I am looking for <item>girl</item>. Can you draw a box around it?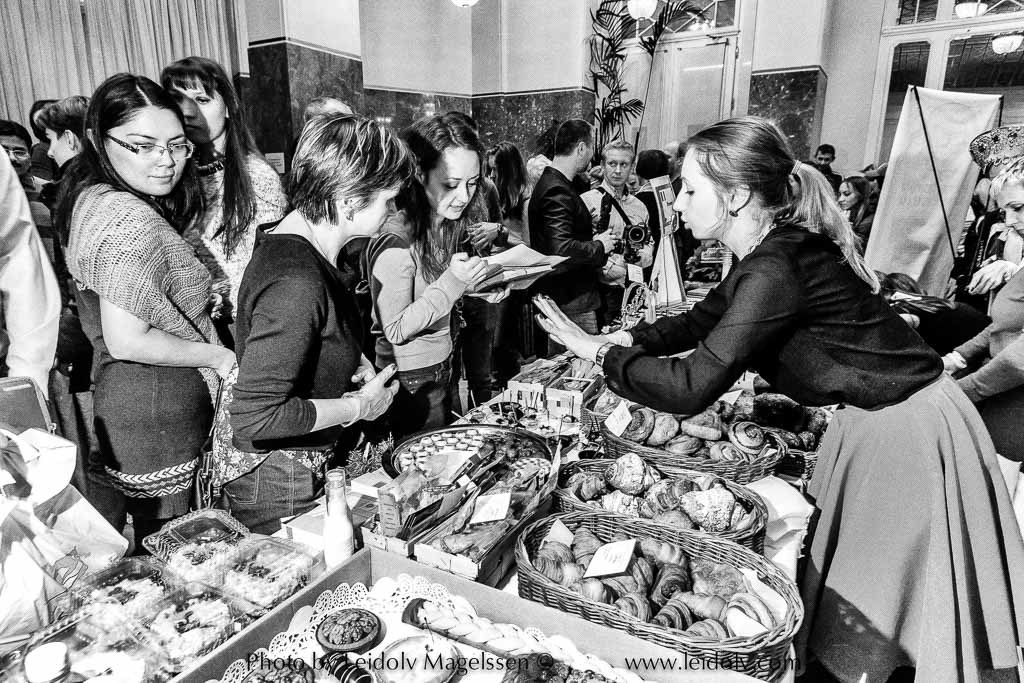
Sure, the bounding box is region(356, 113, 515, 444).
